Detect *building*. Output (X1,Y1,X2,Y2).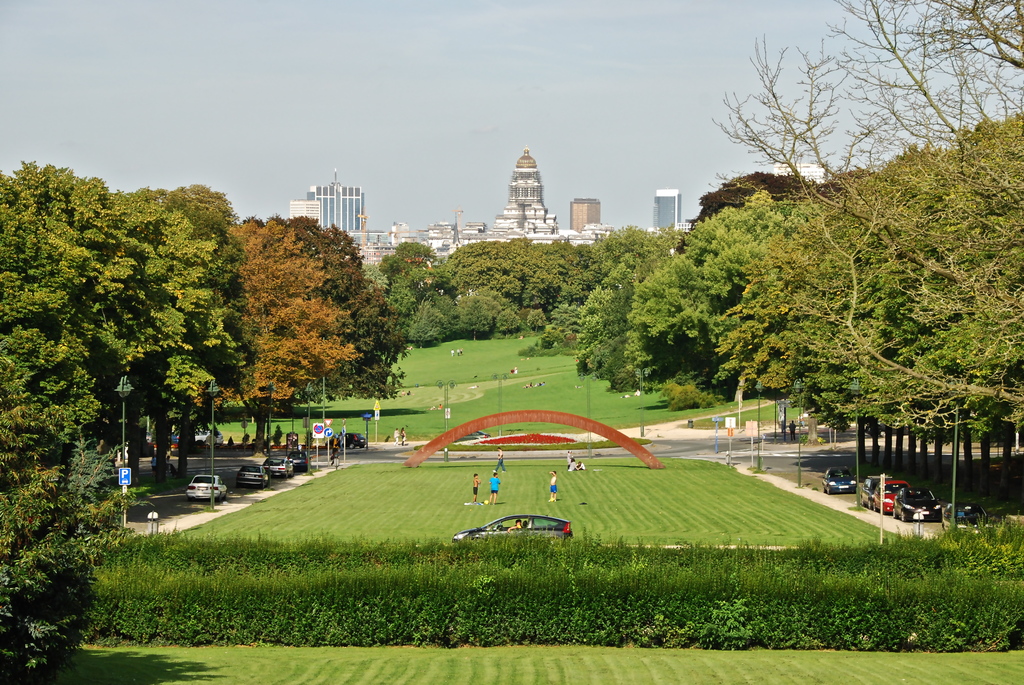
(650,191,685,239).
